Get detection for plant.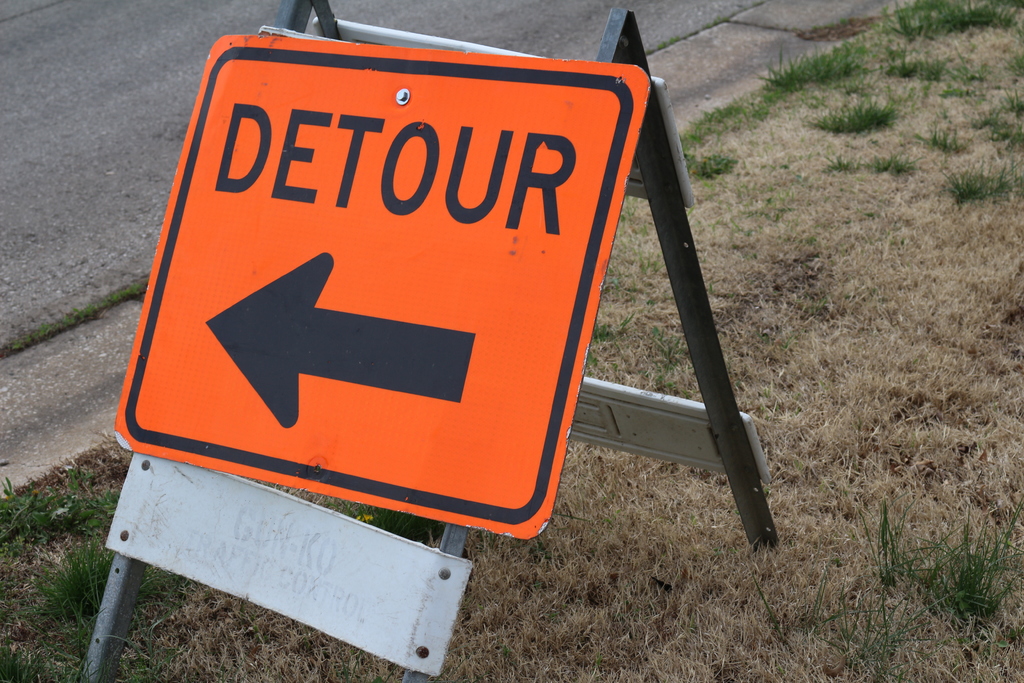
Detection: [970,103,1002,124].
